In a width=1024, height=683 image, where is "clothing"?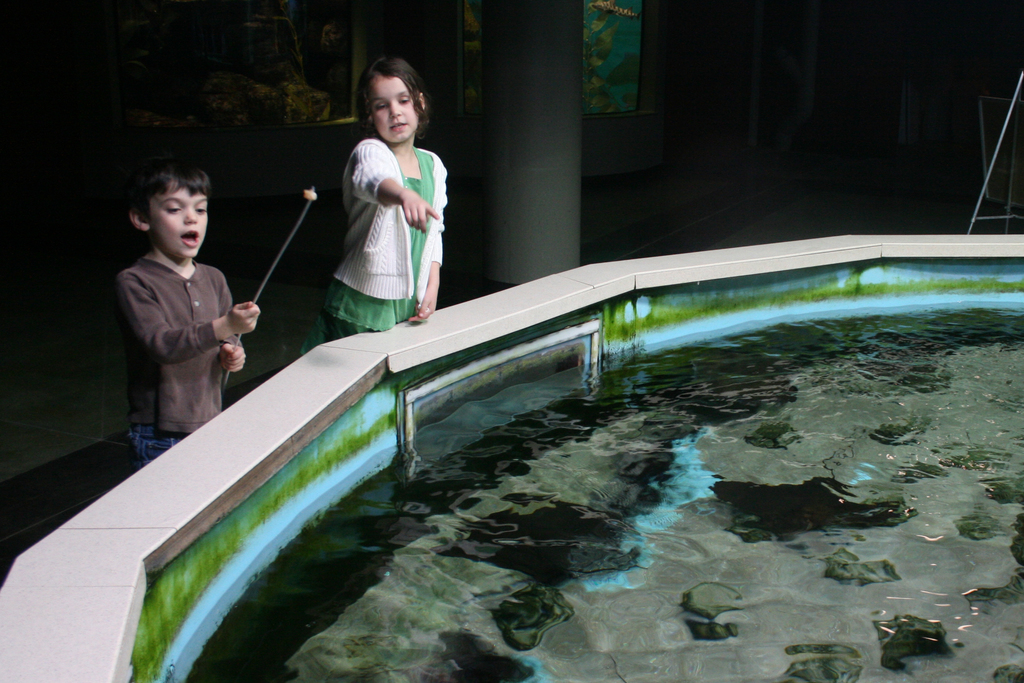
<box>324,101,454,315</box>.
